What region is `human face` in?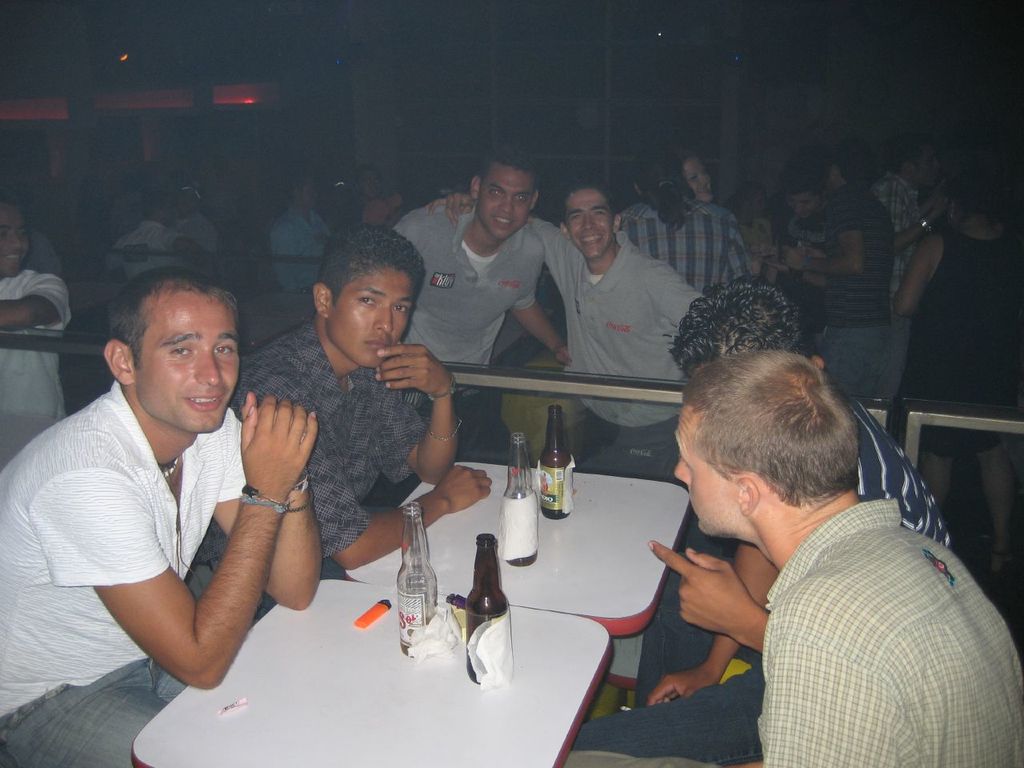
select_region(479, 166, 534, 238).
